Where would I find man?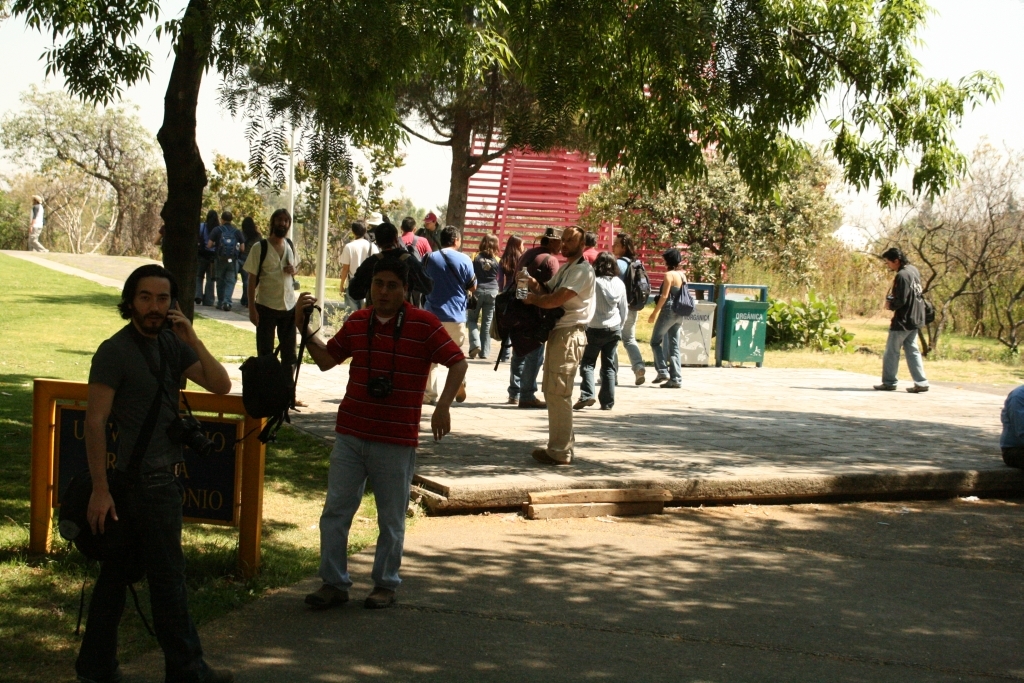
At region(336, 220, 379, 317).
